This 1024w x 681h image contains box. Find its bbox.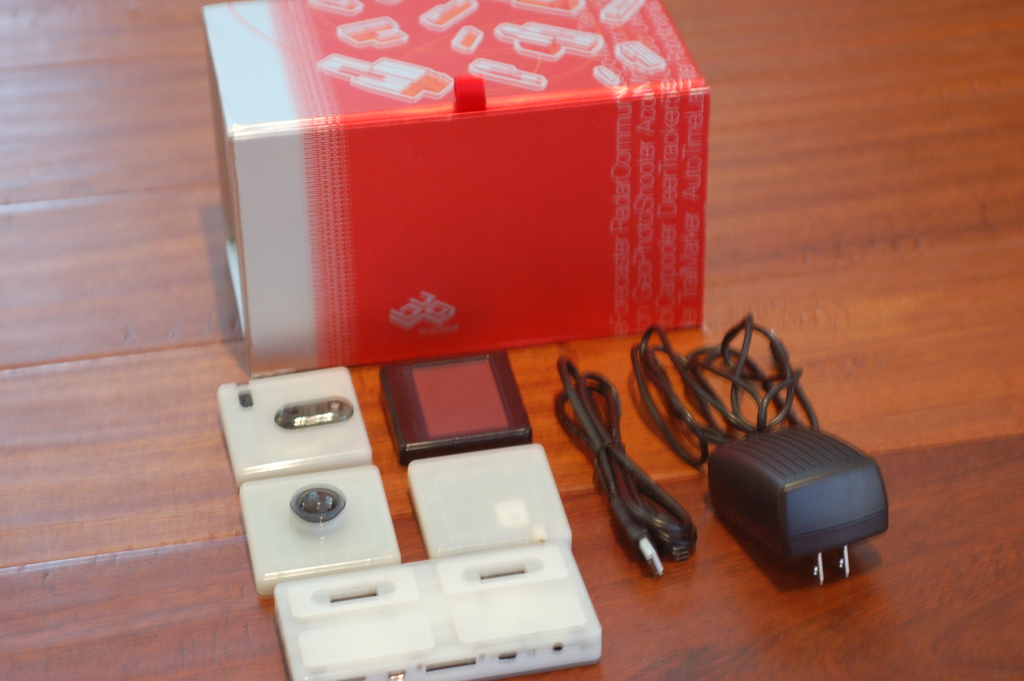
[216, 18, 746, 423].
